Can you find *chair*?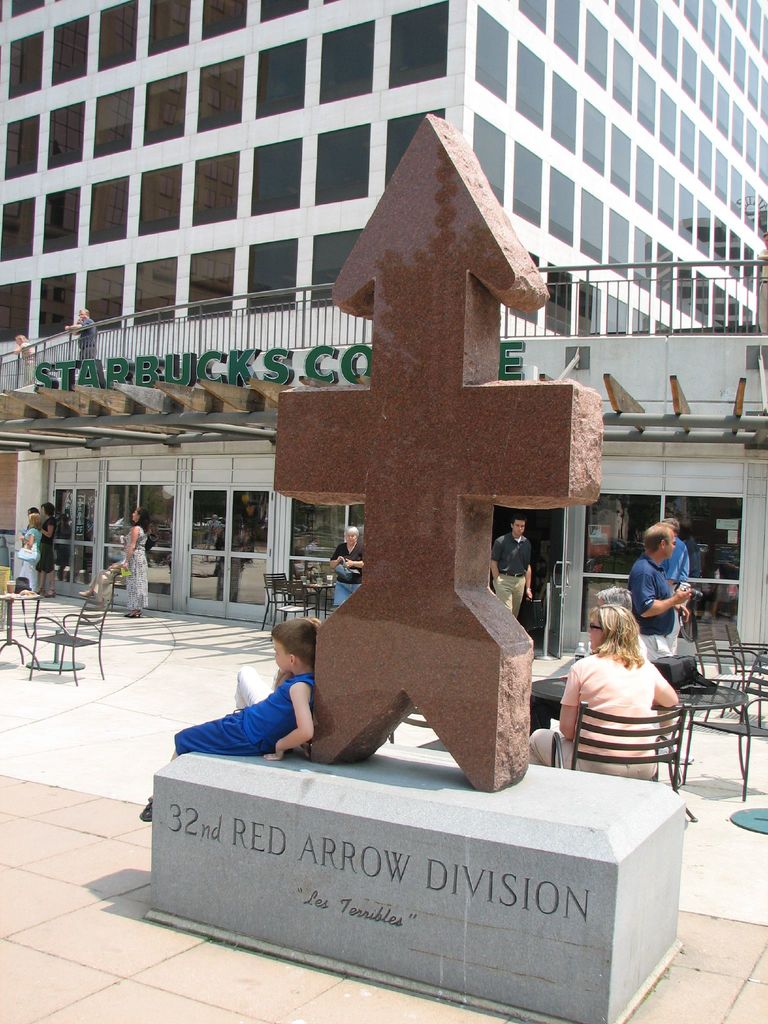
Yes, bounding box: l=542, t=708, r=691, b=809.
